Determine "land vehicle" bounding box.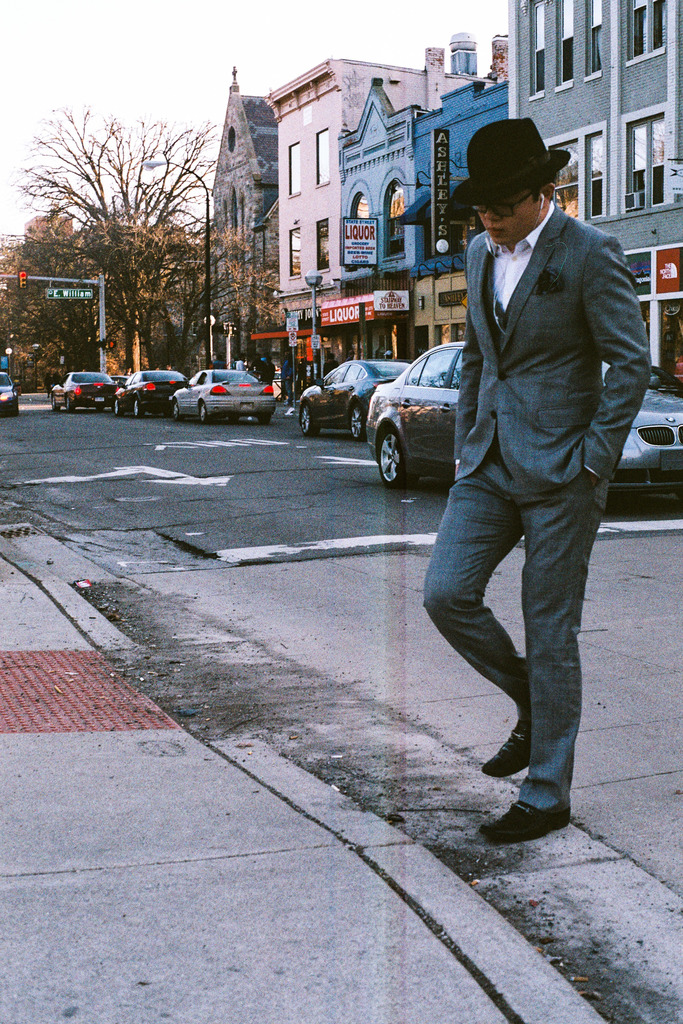
Determined: [x1=108, y1=372, x2=129, y2=387].
